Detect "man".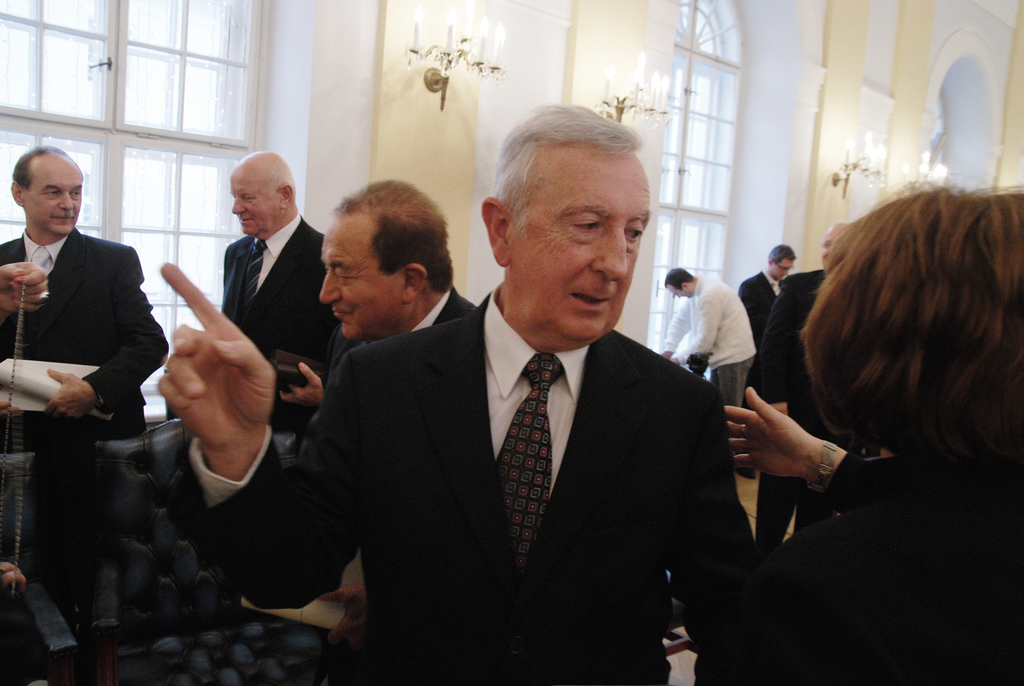
Detected at (157, 105, 754, 685).
